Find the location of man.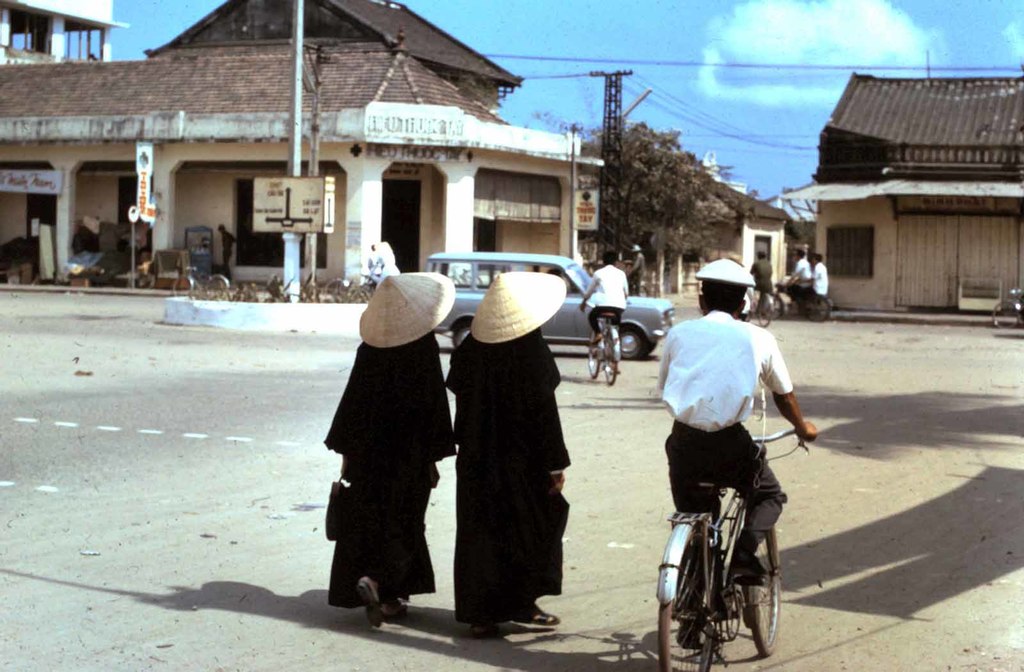
Location: locate(648, 285, 816, 647).
